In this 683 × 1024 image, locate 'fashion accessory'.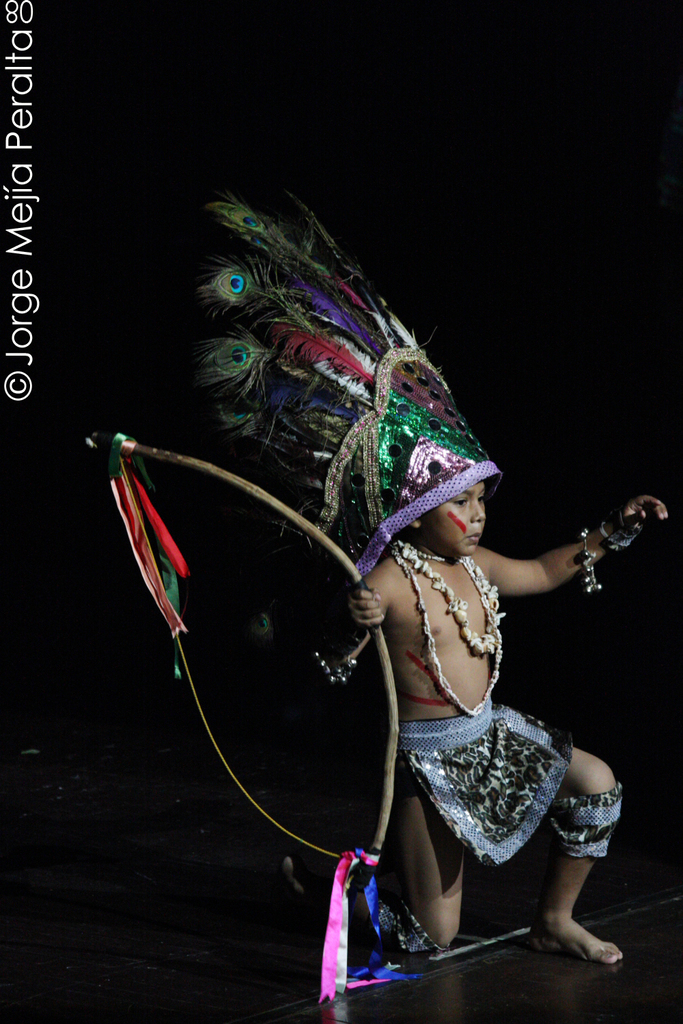
Bounding box: 387, 539, 504, 715.
